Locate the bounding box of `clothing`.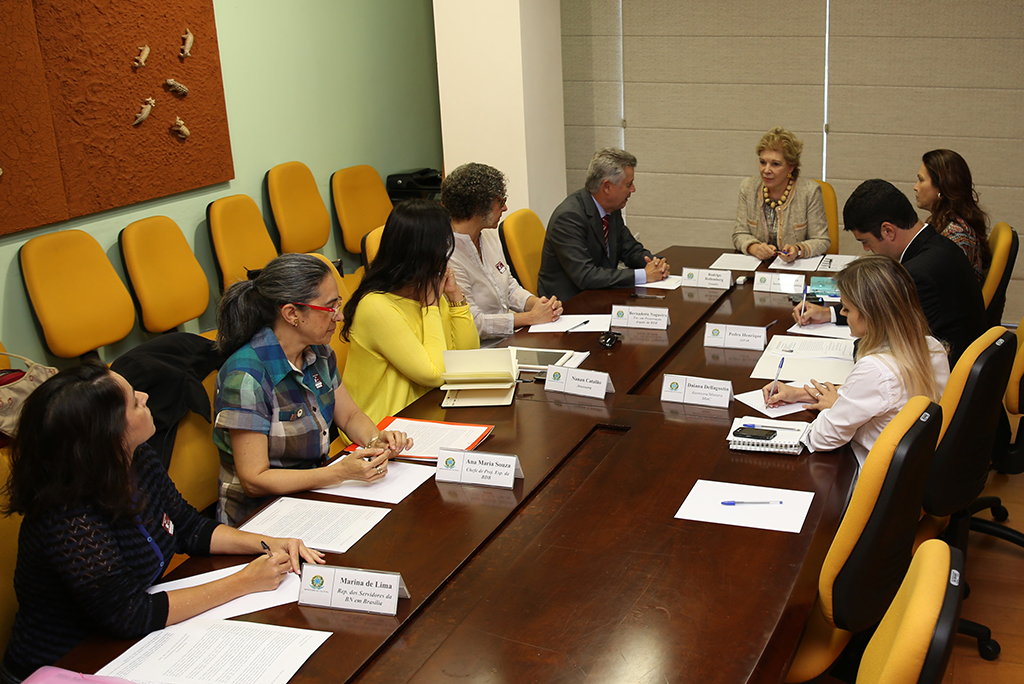
Bounding box: l=331, t=287, r=488, b=437.
